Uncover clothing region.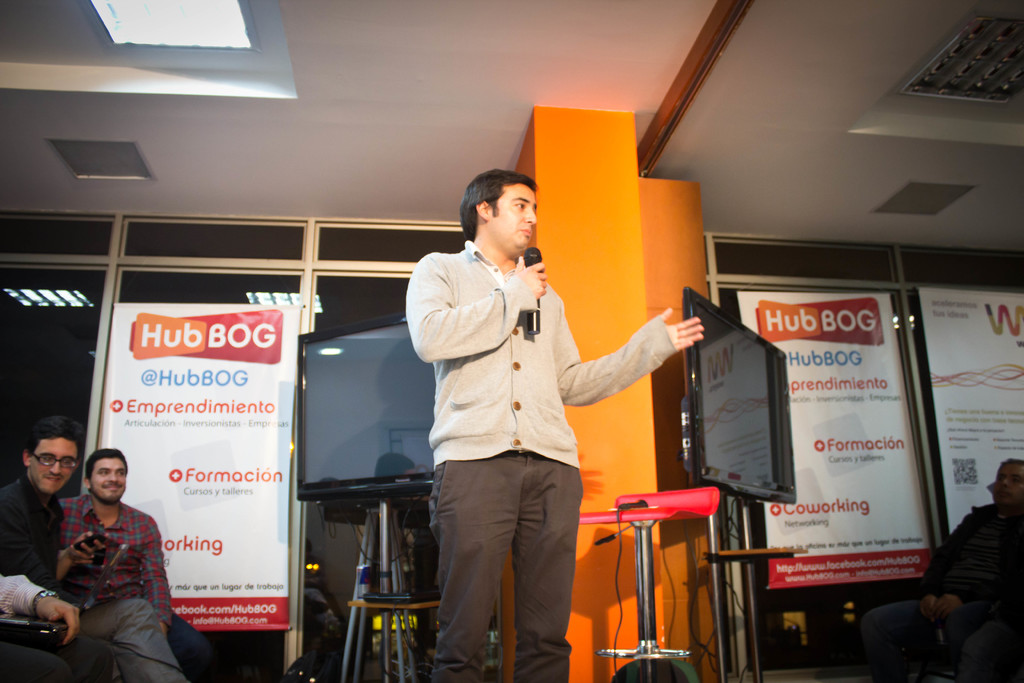
Uncovered: (x1=923, y1=500, x2=1021, y2=609).
